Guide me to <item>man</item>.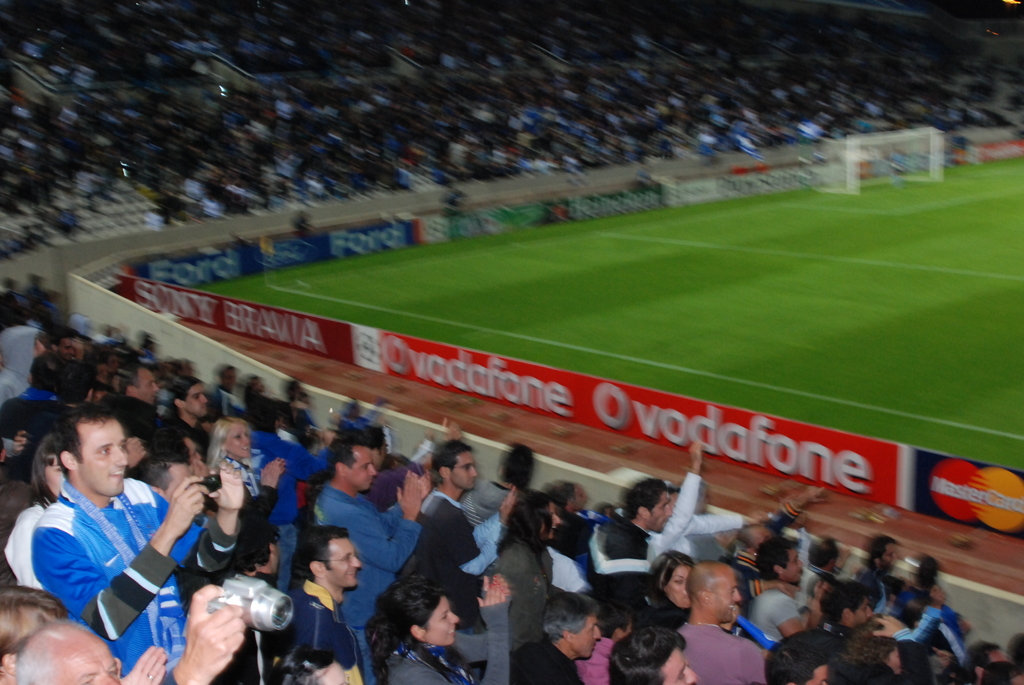
Guidance: detection(749, 533, 801, 642).
